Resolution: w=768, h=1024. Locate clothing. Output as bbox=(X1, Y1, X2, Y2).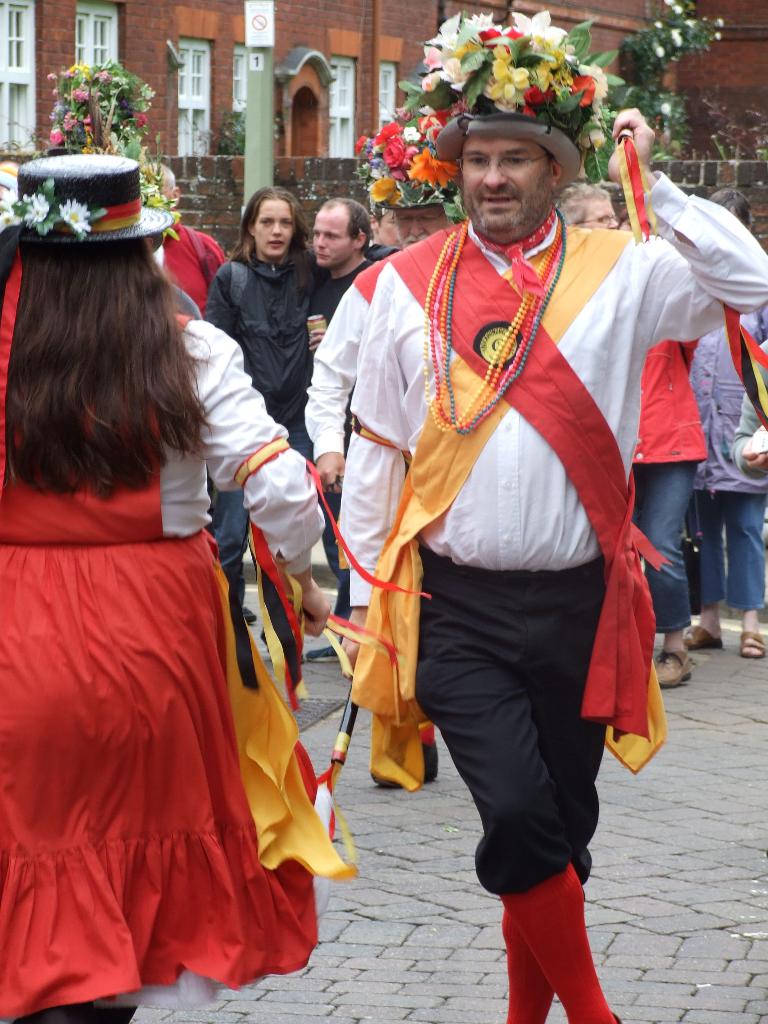
bbox=(627, 333, 708, 630).
